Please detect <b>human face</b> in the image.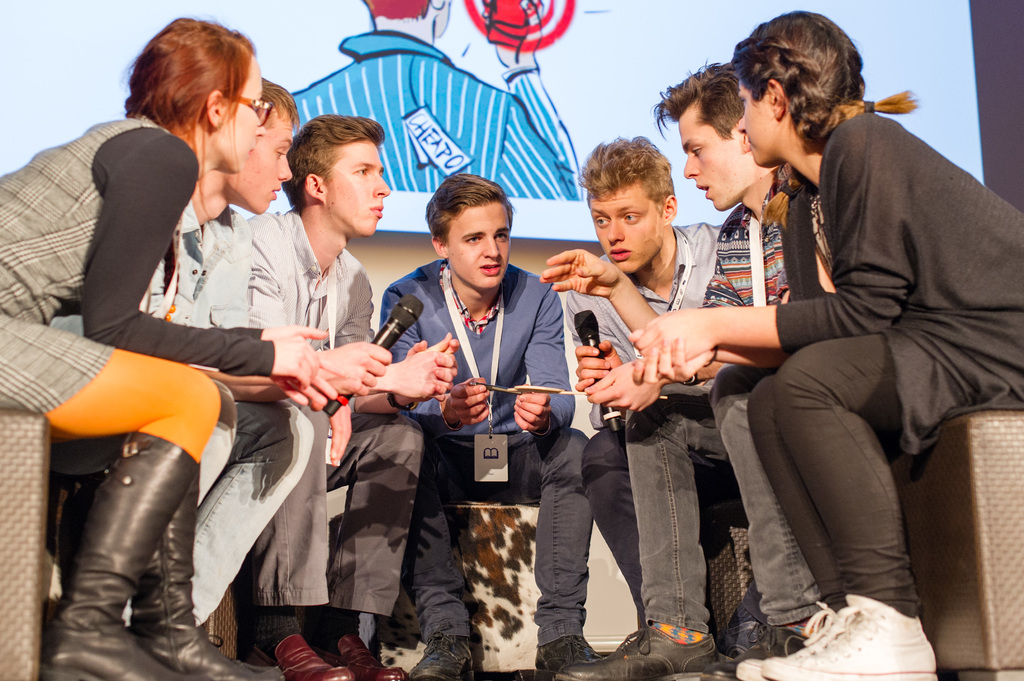
BBox(444, 197, 512, 289).
